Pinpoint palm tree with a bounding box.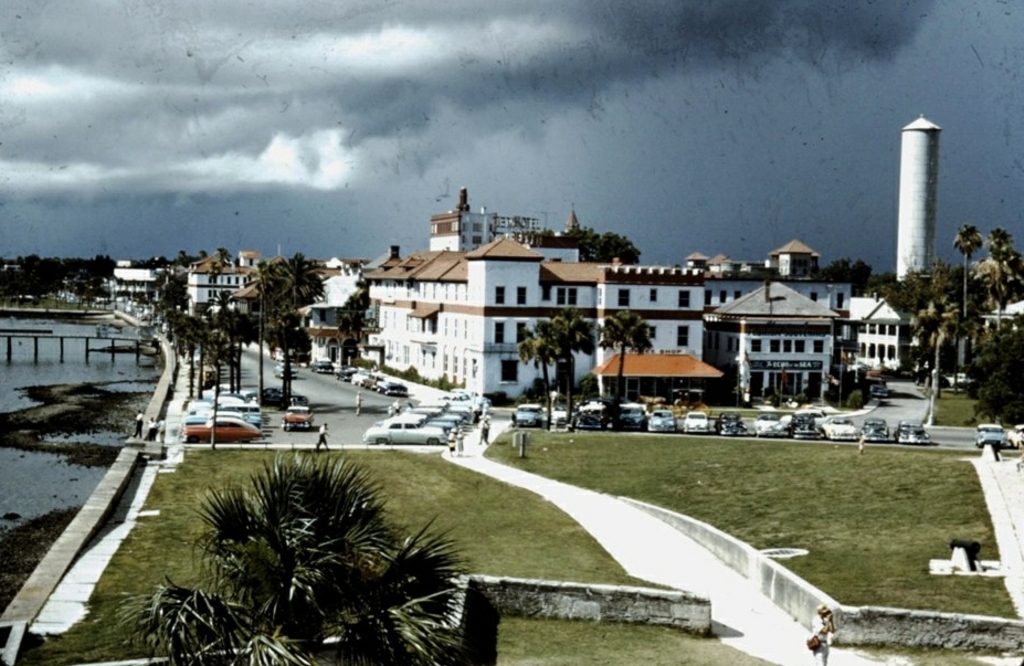
rect(150, 296, 182, 387).
